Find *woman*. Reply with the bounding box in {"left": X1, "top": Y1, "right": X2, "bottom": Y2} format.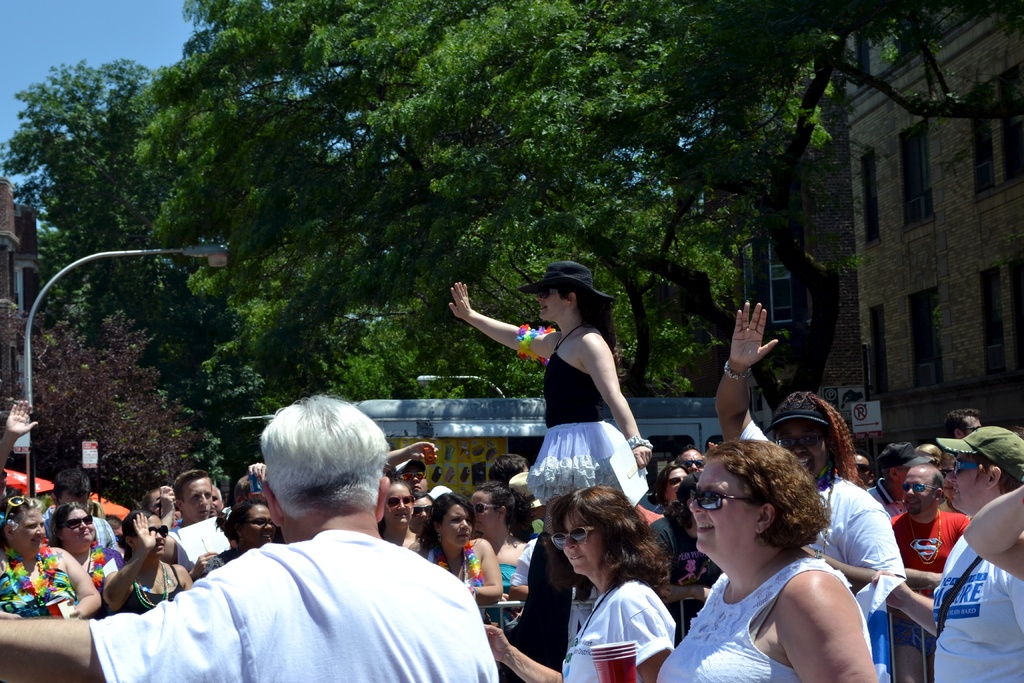
{"left": 481, "top": 486, "right": 673, "bottom": 682}.
